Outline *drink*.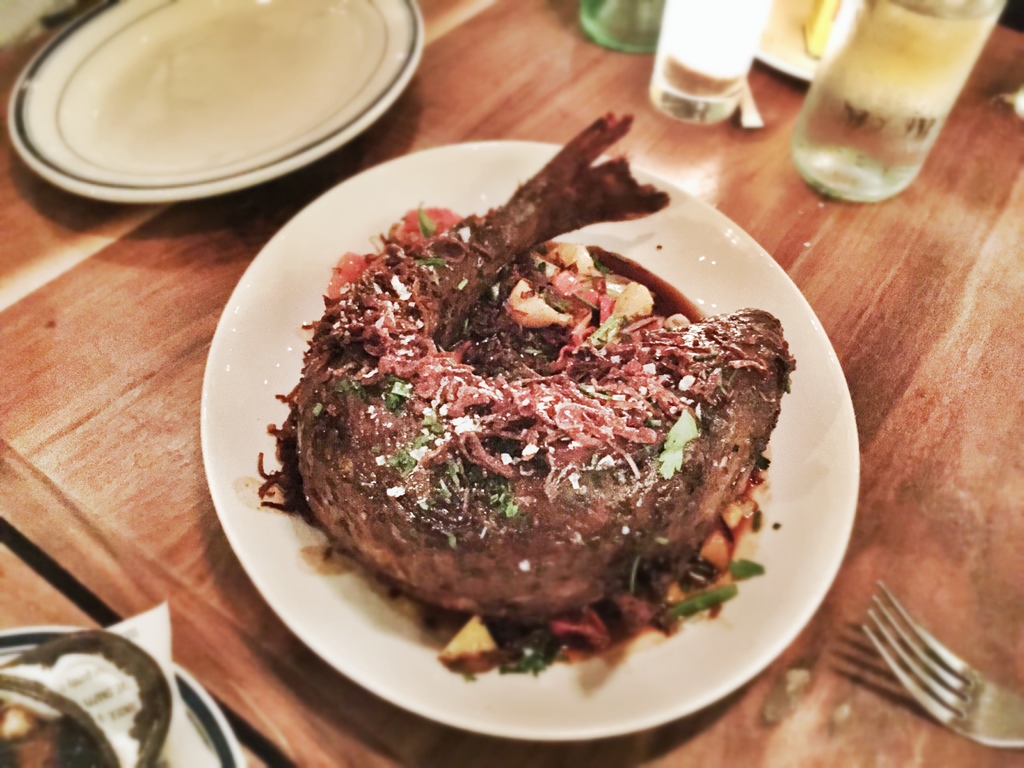
Outline: region(793, 0, 1009, 200).
